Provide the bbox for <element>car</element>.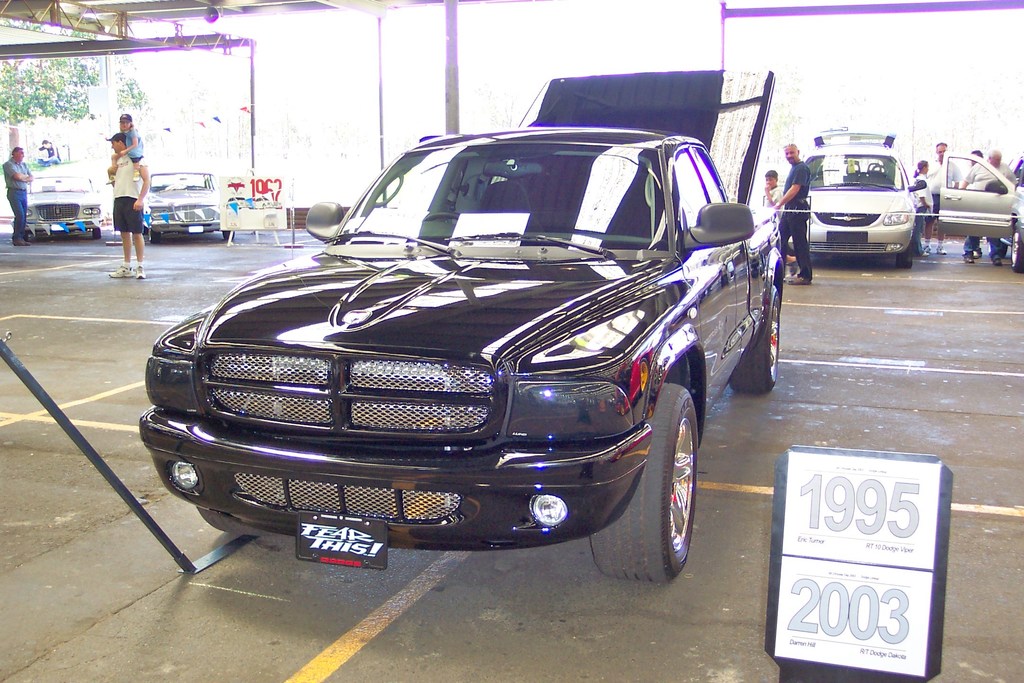
bbox=[785, 124, 929, 270].
